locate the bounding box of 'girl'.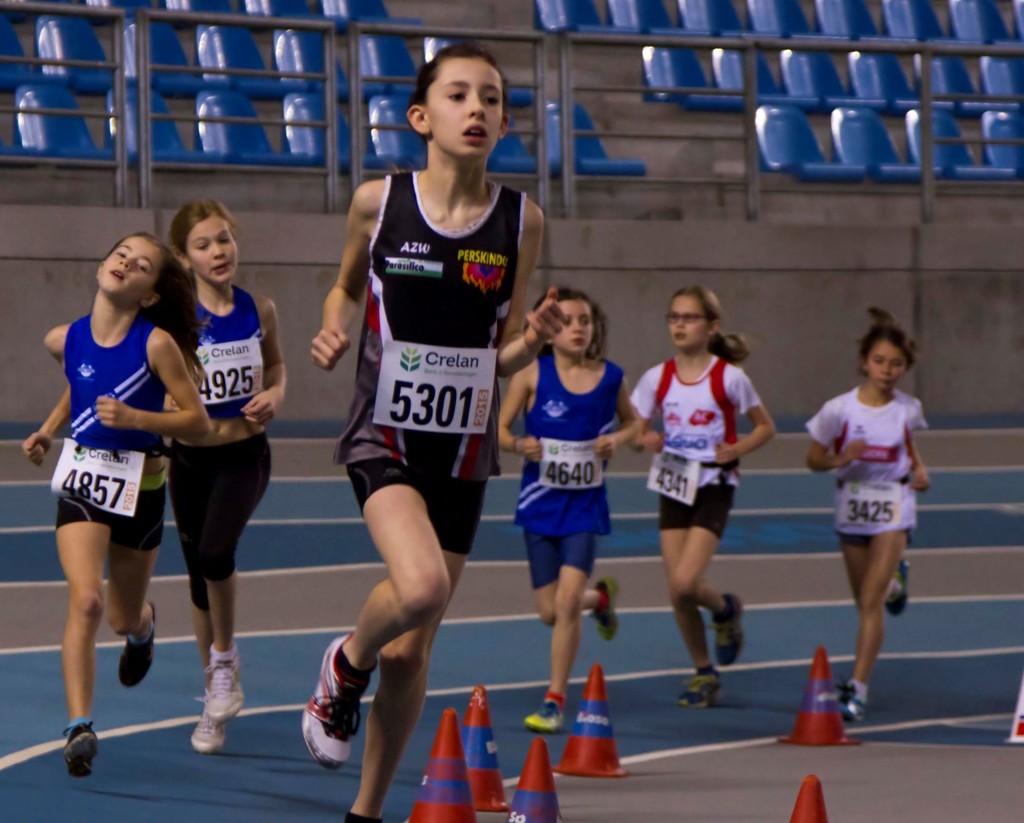
Bounding box: box(498, 288, 634, 721).
